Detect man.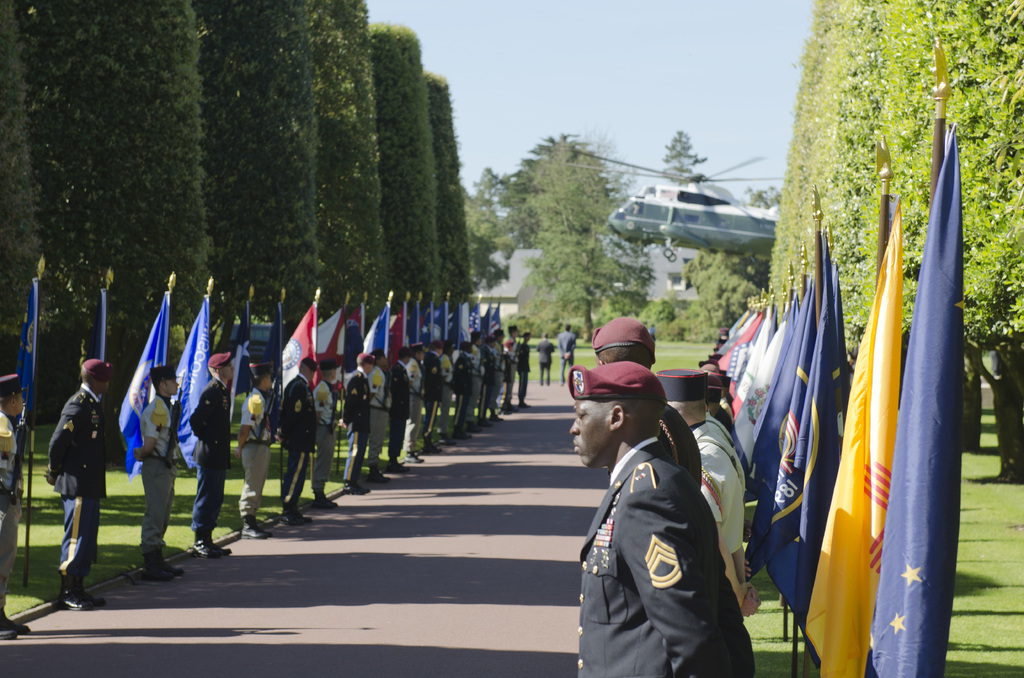
Detected at bbox=[552, 325, 579, 387].
